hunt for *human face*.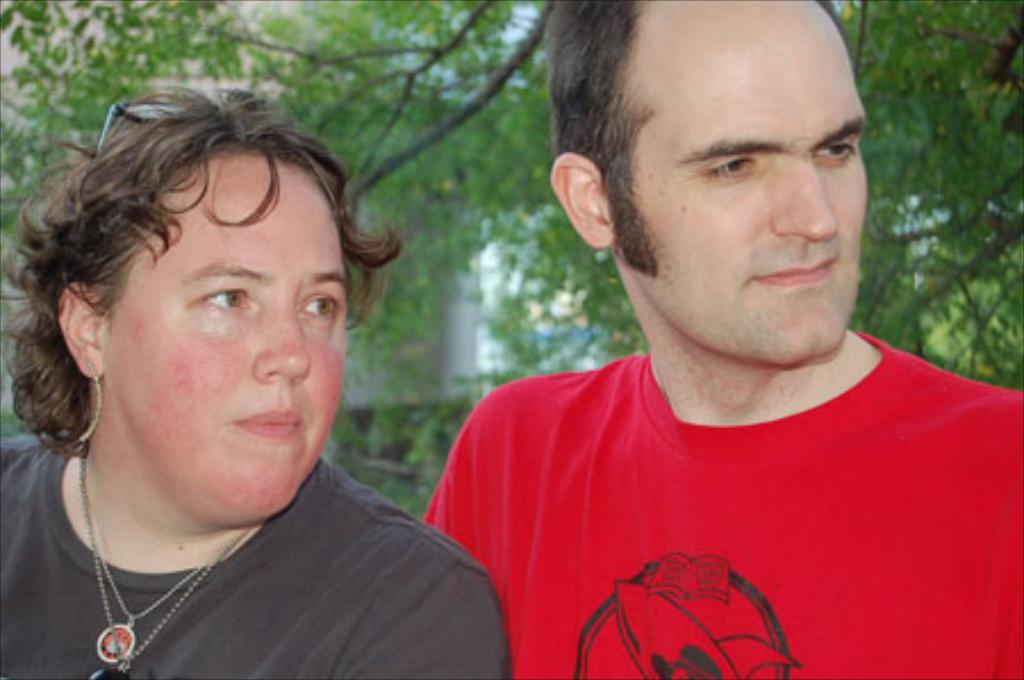
Hunted down at detection(102, 152, 350, 519).
